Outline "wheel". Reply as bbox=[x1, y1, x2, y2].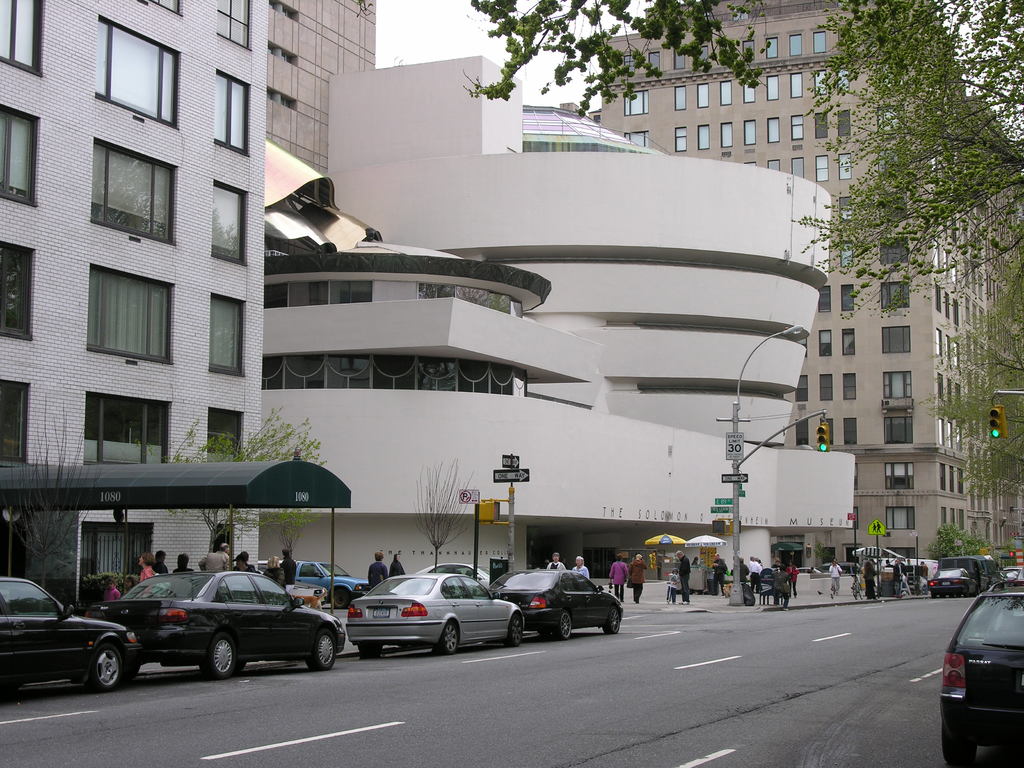
bbox=[957, 593, 964, 599].
